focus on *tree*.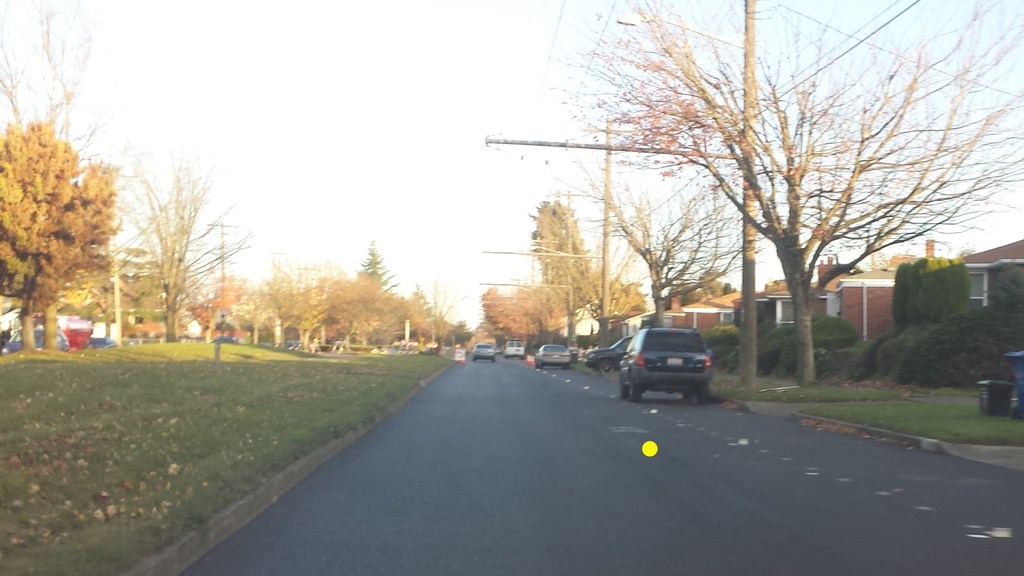
Focused at left=522, top=197, right=643, bottom=351.
